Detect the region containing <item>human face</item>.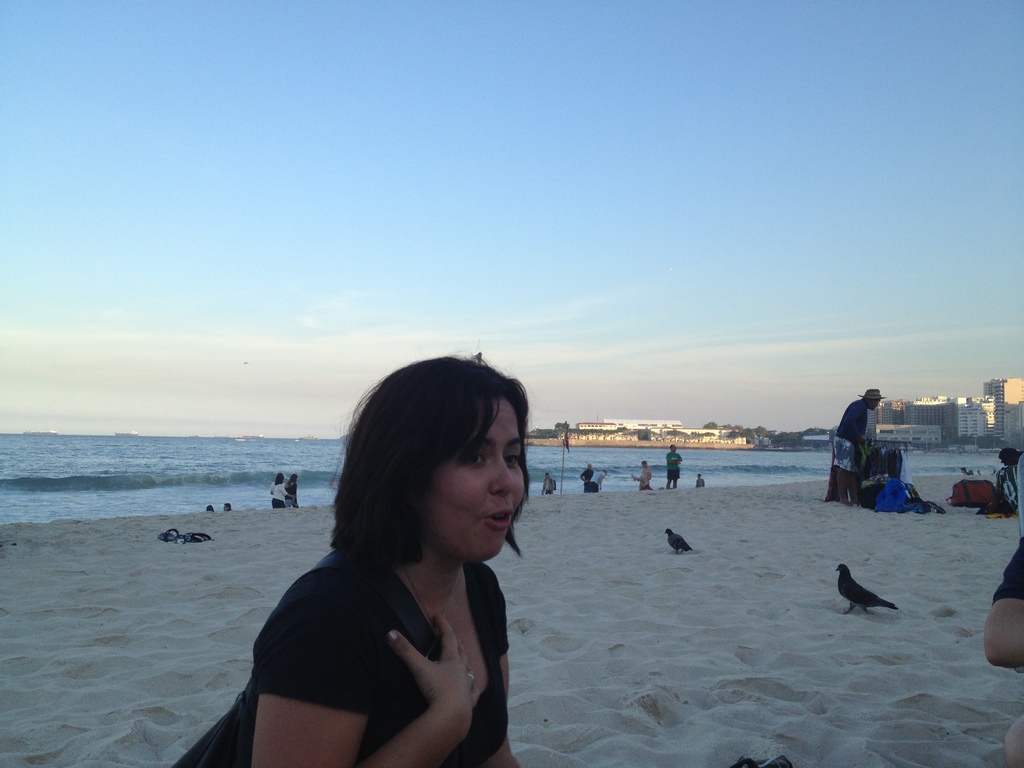
rect(417, 376, 531, 570).
